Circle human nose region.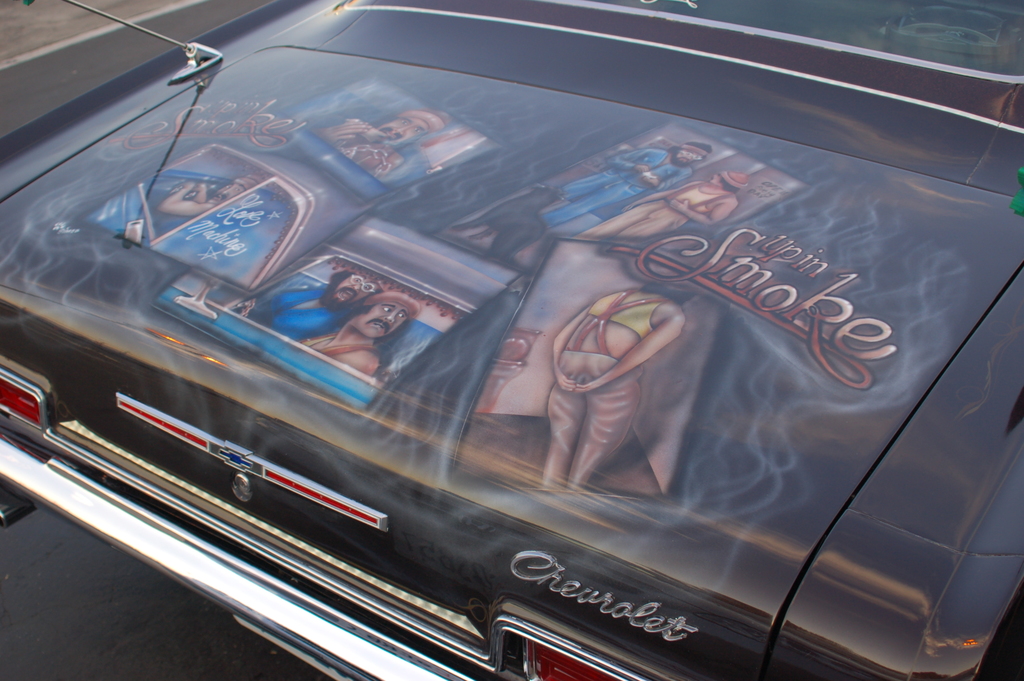
Region: locate(215, 189, 230, 197).
